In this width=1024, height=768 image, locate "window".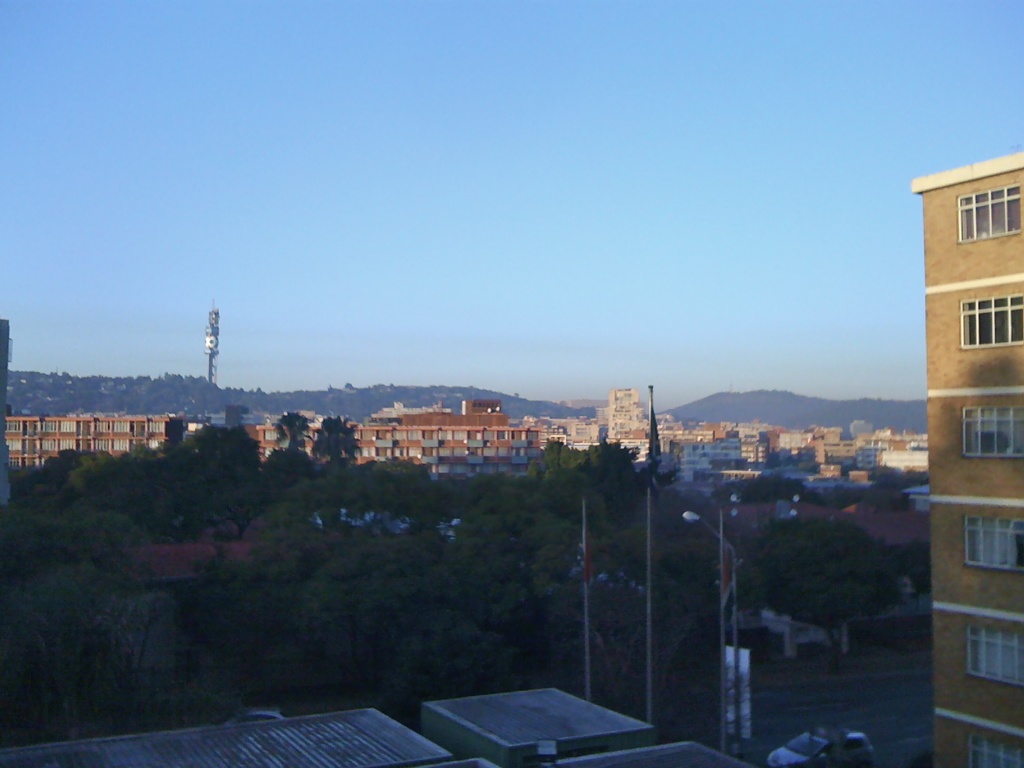
Bounding box: detection(406, 447, 422, 458).
